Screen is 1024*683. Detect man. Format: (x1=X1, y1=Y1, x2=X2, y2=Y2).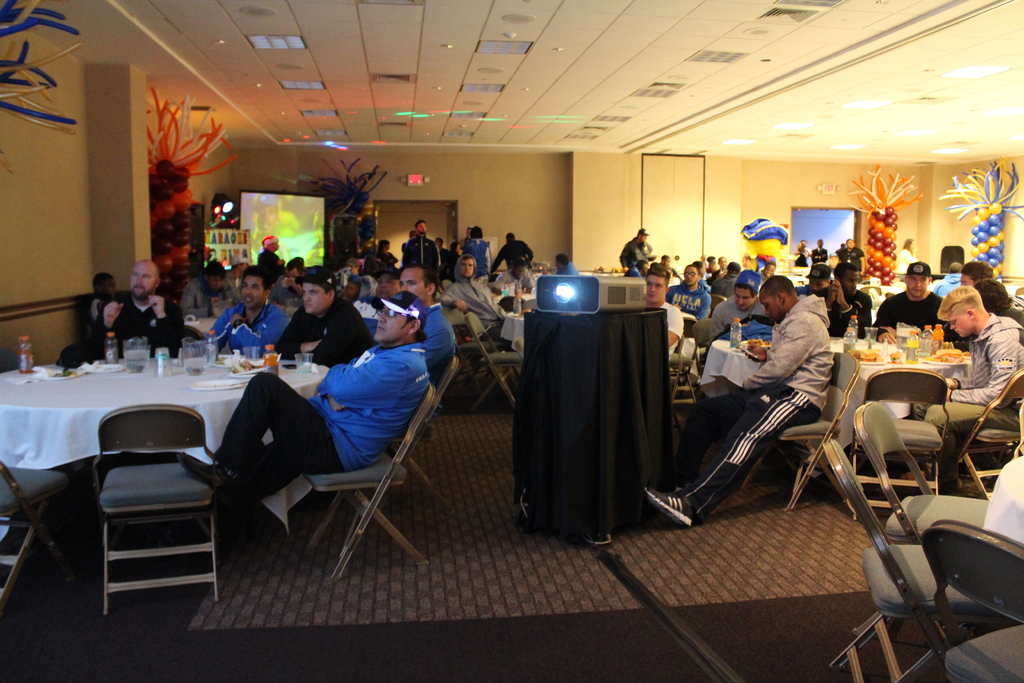
(x1=698, y1=251, x2=761, y2=297).
